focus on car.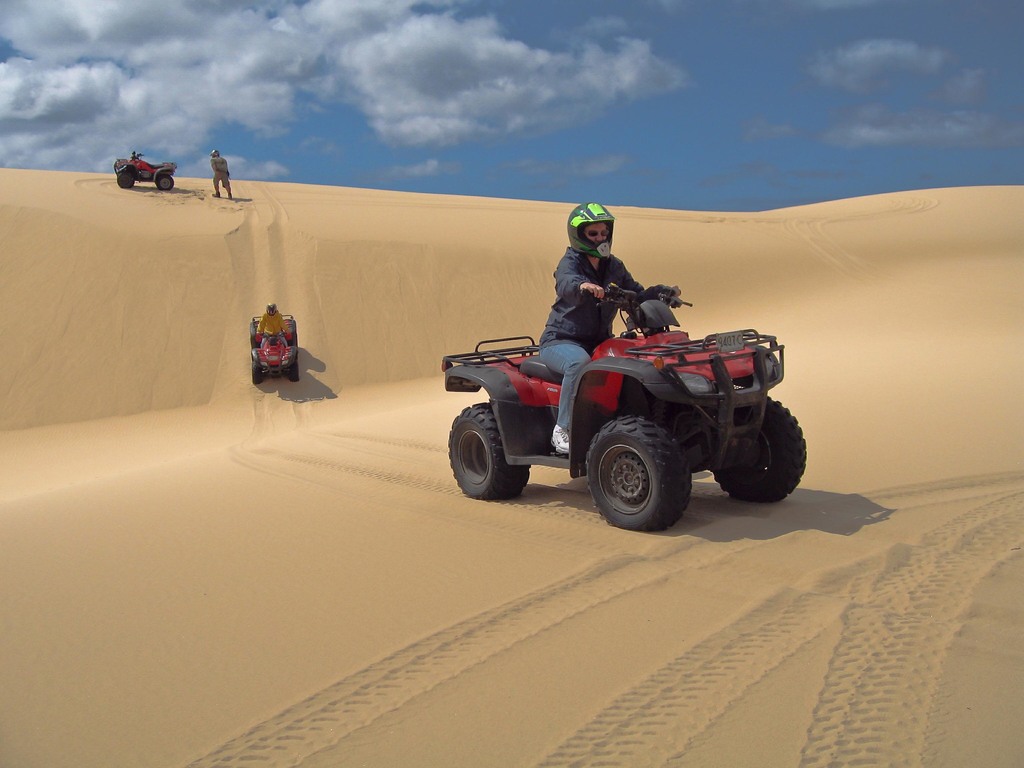
Focused at x1=113, y1=155, x2=176, y2=192.
